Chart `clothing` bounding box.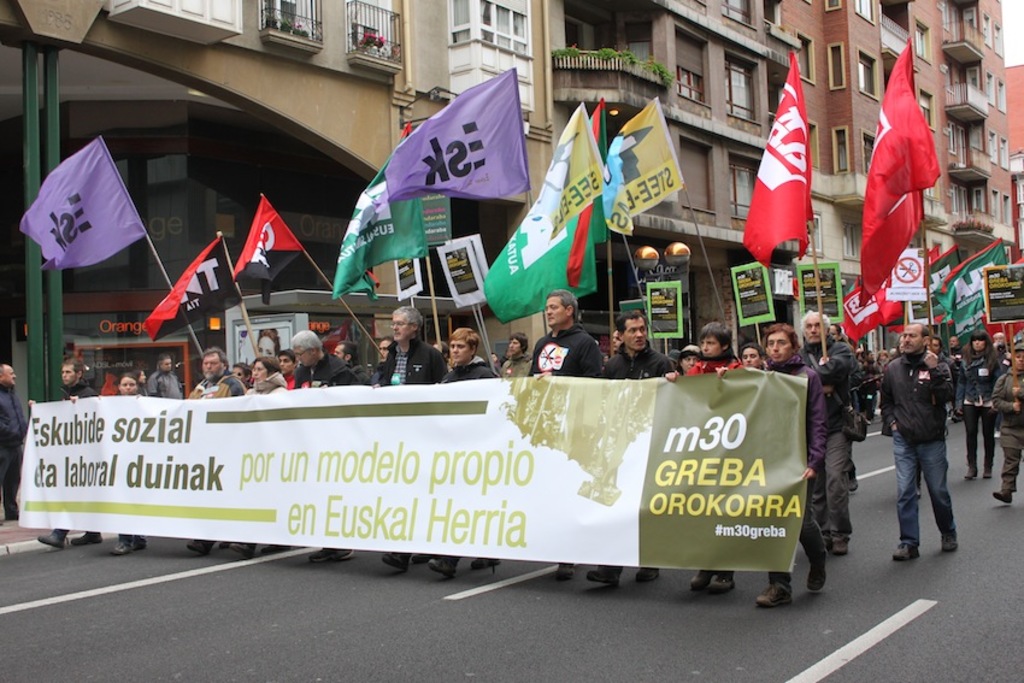
Charted: (left=881, top=348, right=957, bottom=543).
